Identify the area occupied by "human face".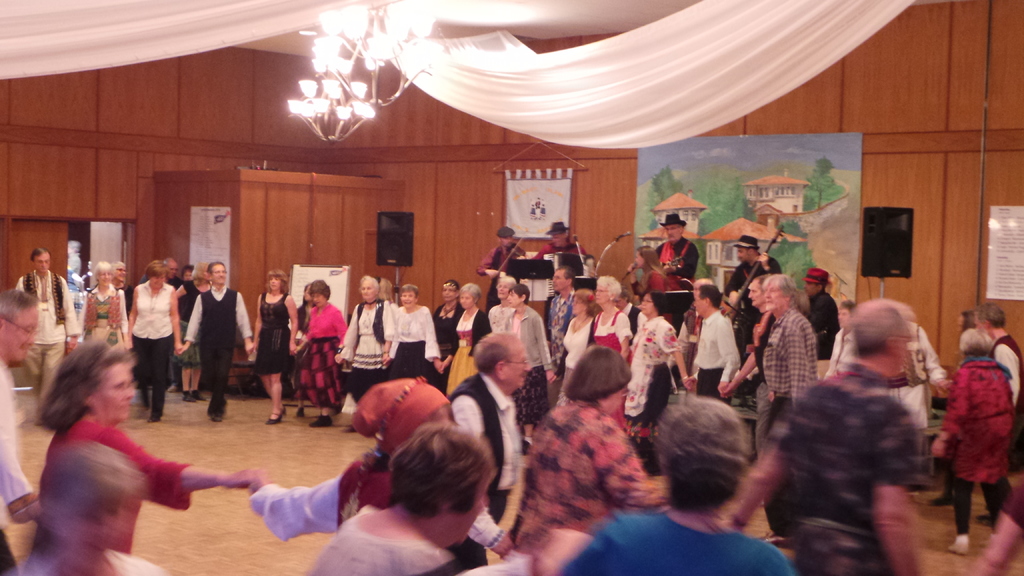
Area: pyautogui.locateOnScreen(0, 307, 42, 363).
